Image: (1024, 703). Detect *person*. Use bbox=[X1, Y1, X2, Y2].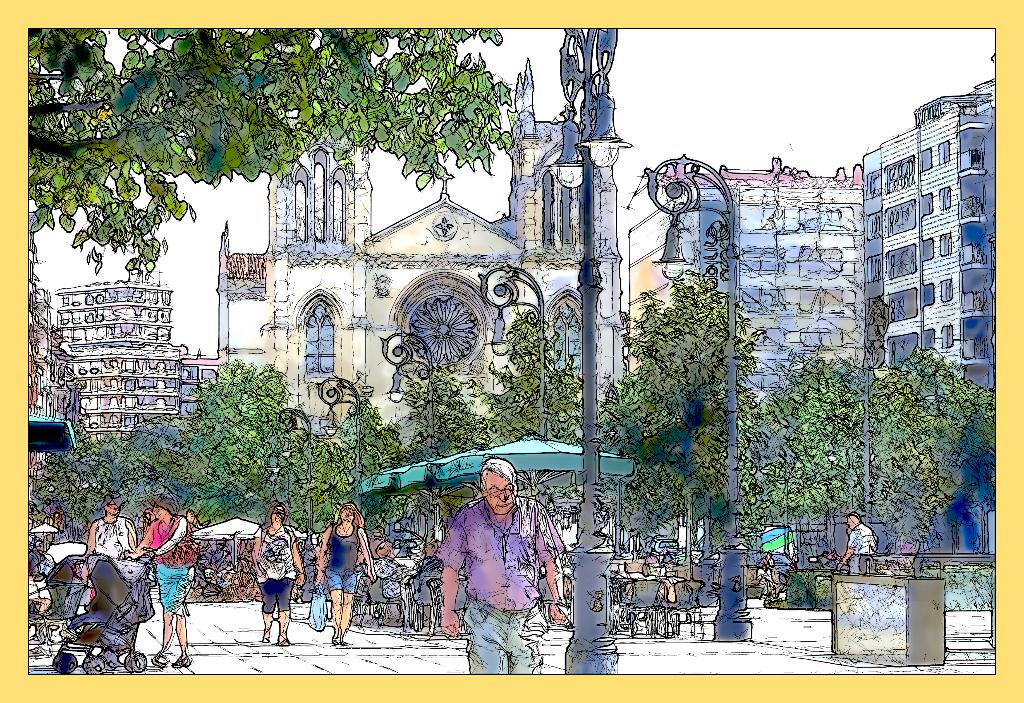
bbox=[312, 501, 373, 640].
